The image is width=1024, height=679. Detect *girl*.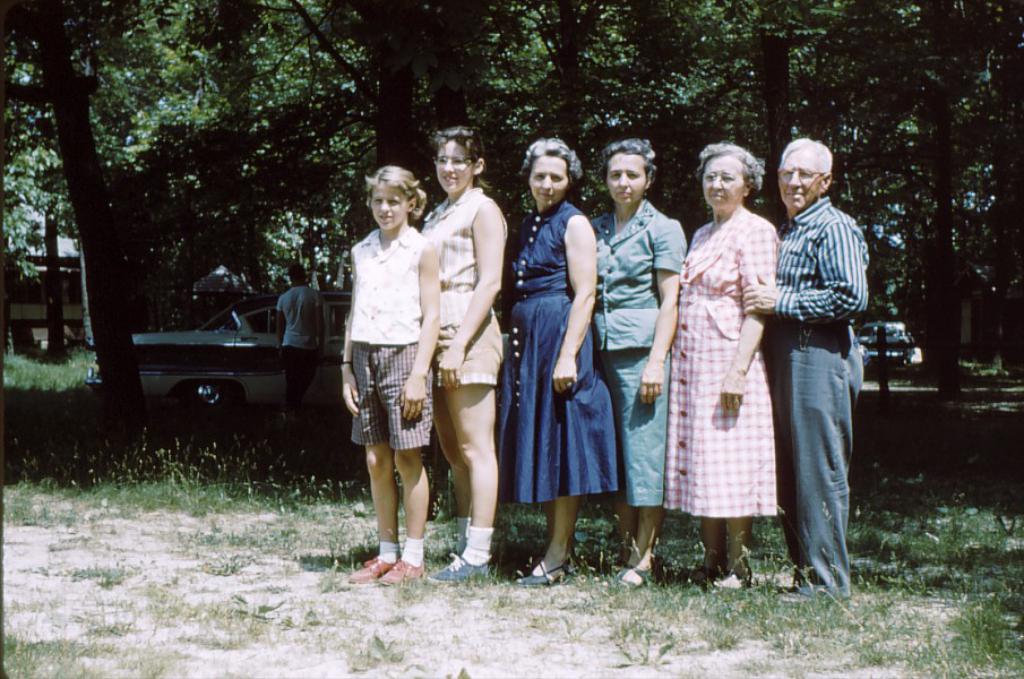
Detection: box=[671, 141, 775, 575].
